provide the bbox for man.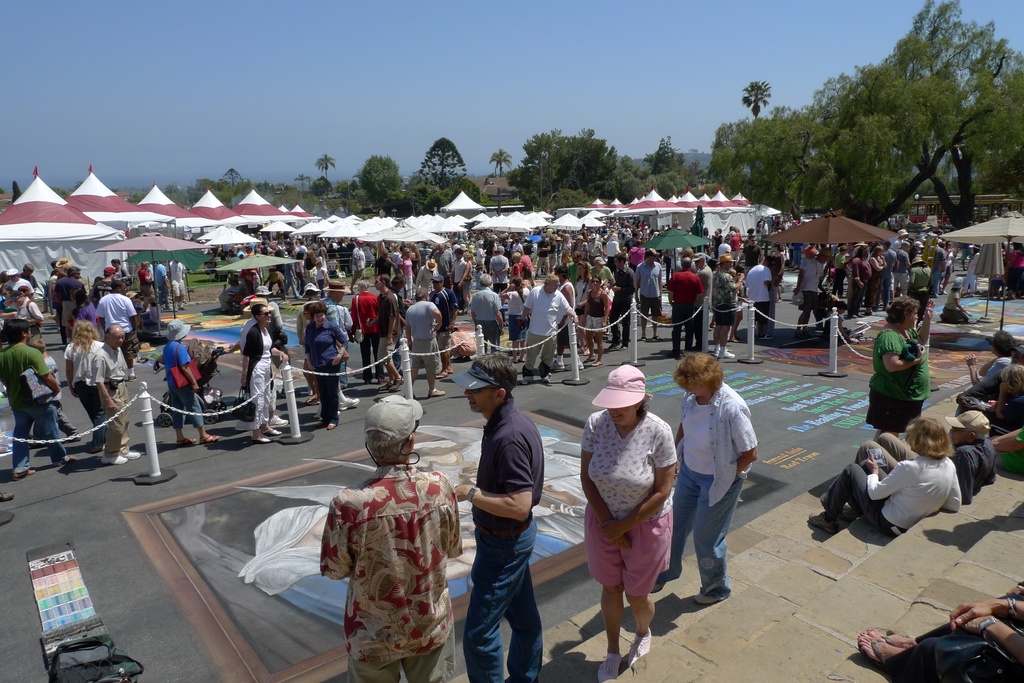
detection(669, 252, 708, 356).
